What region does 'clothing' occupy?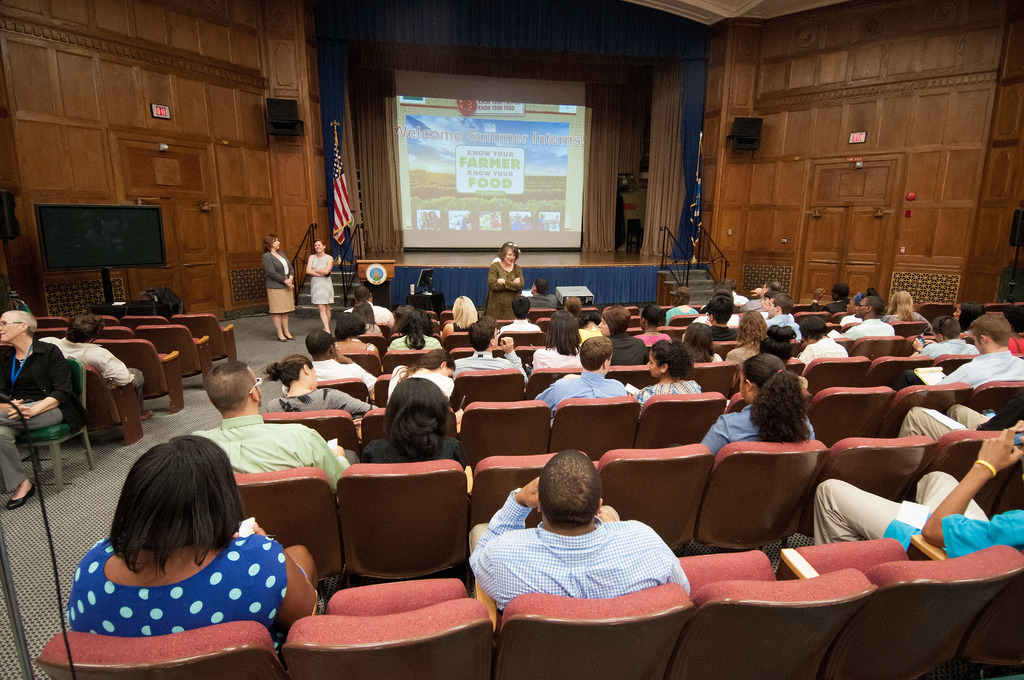
Rect(33, 333, 147, 418).
